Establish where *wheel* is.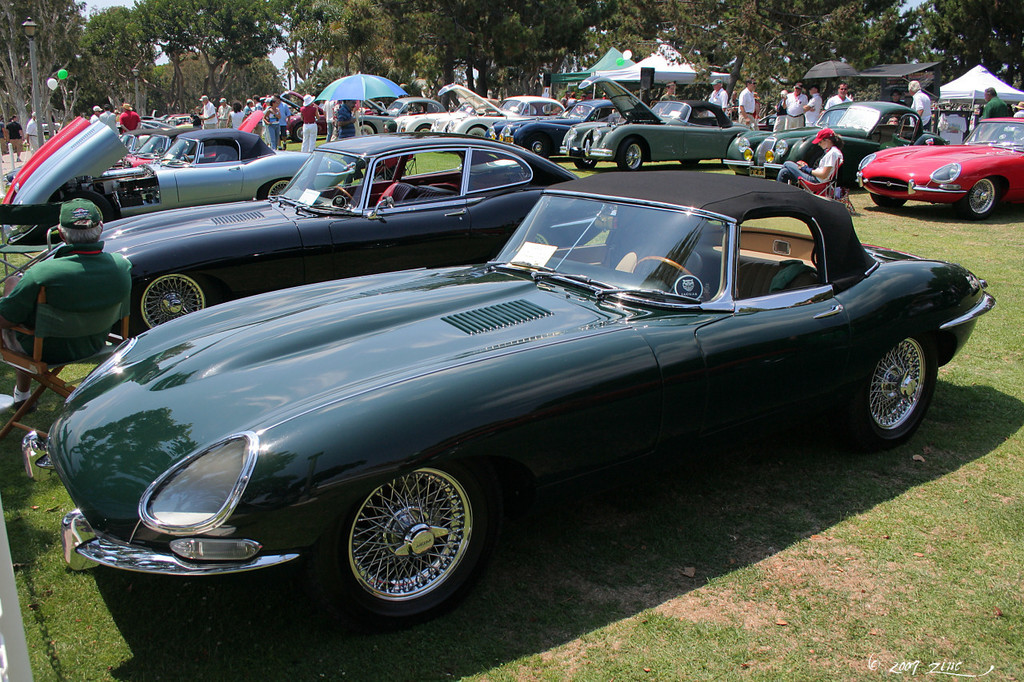
Established at <box>130,273,211,334</box>.
